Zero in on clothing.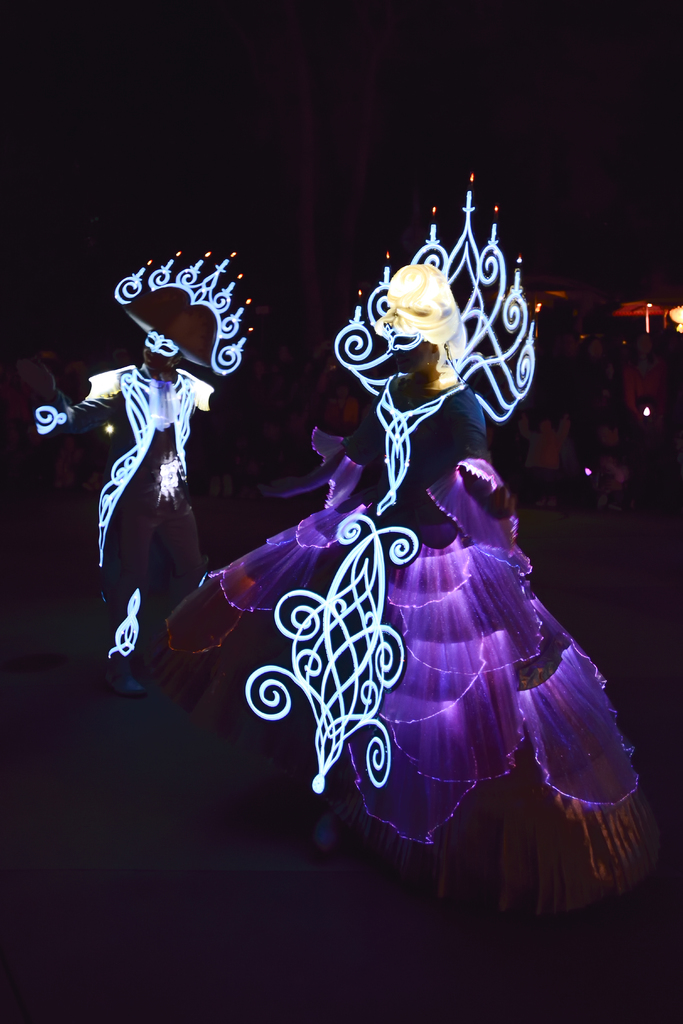
Zeroed in: [x1=70, y1=359, x2=216, y2=618].
